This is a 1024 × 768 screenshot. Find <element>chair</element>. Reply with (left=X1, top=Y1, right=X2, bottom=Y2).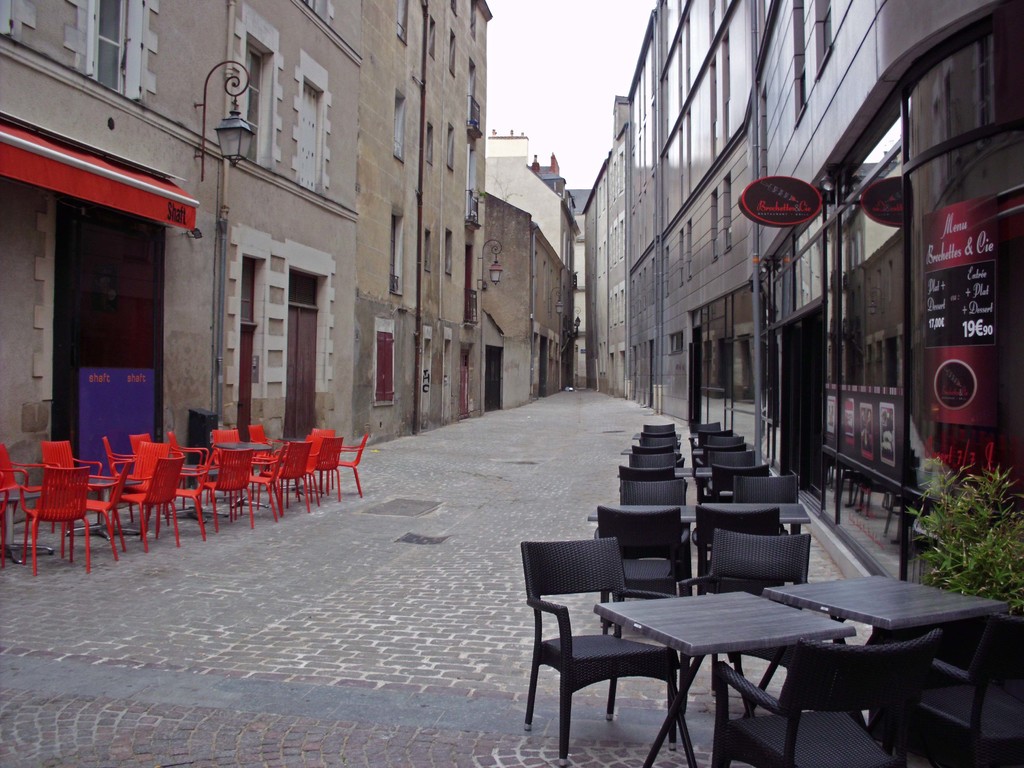
(left=639, top=433, right=673, bottom=444).
